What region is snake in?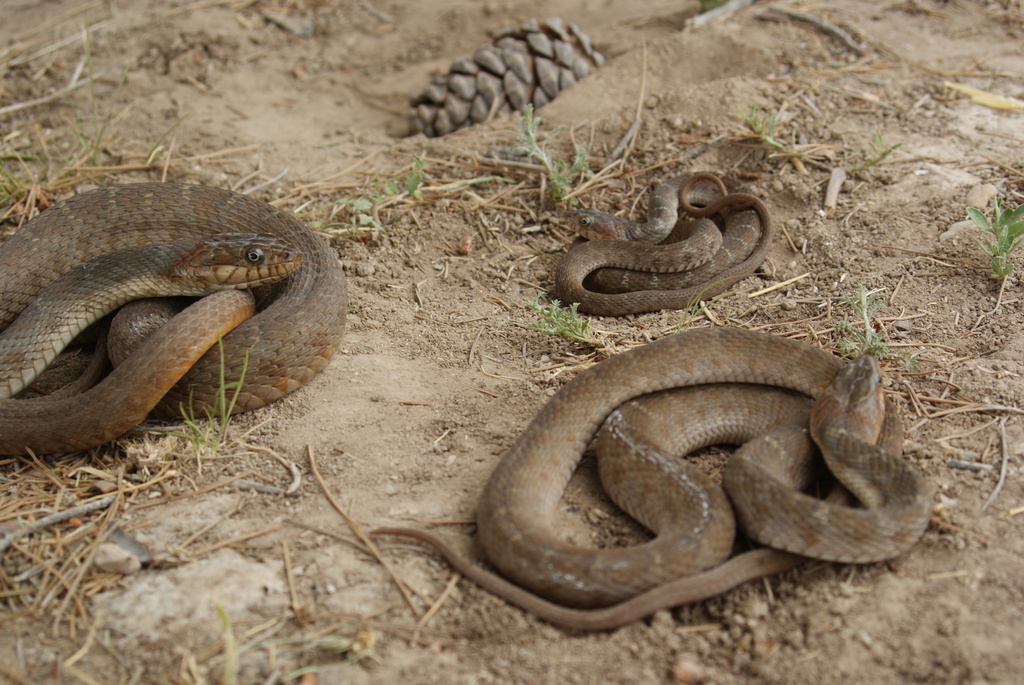
(549, 166, 783, 311).
